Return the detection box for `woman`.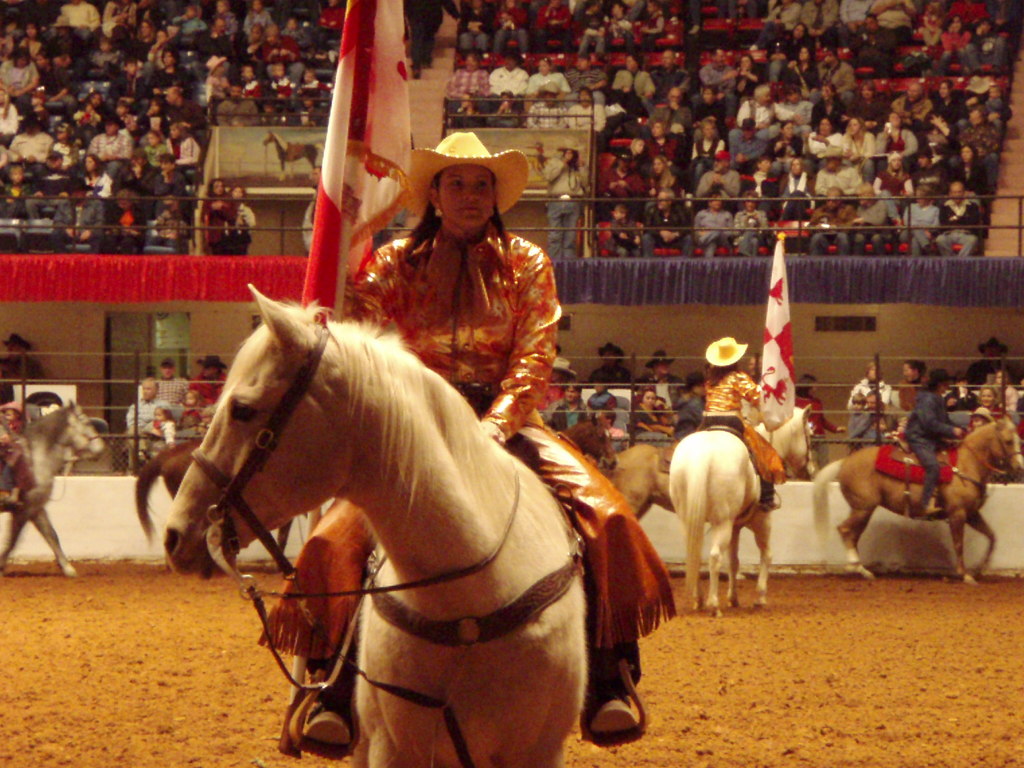
[645,159,684,207].
